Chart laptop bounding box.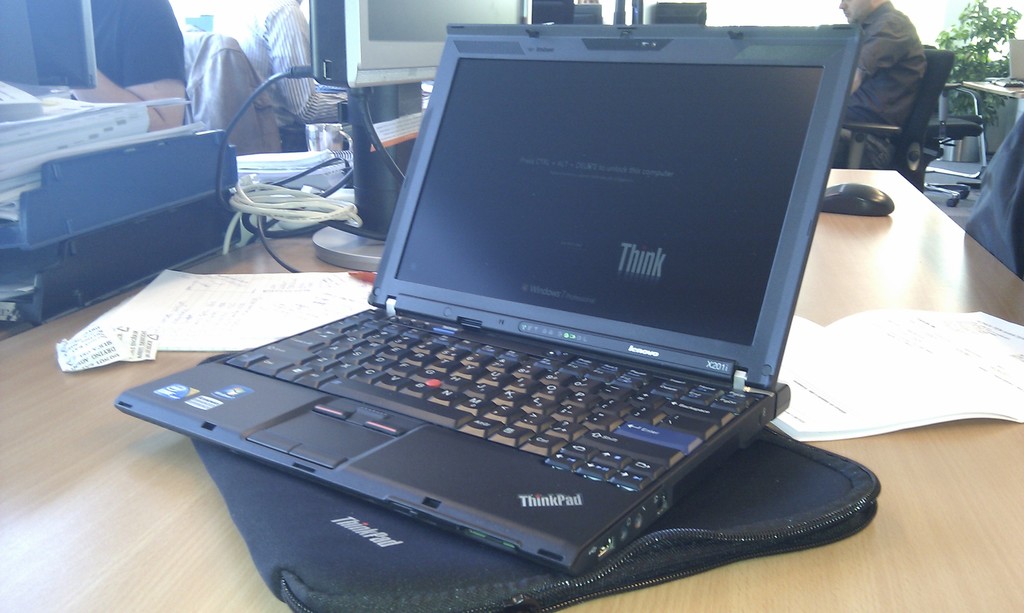
Charted: [113, 23, 859, 575].
